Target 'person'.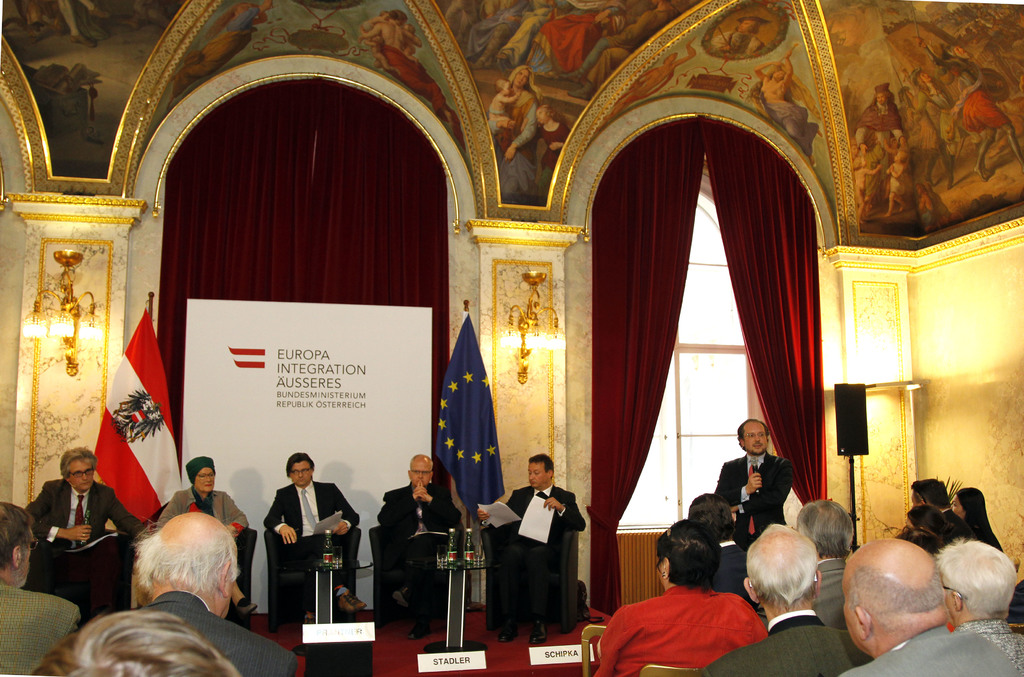
Target region: 716,413,790,547.
